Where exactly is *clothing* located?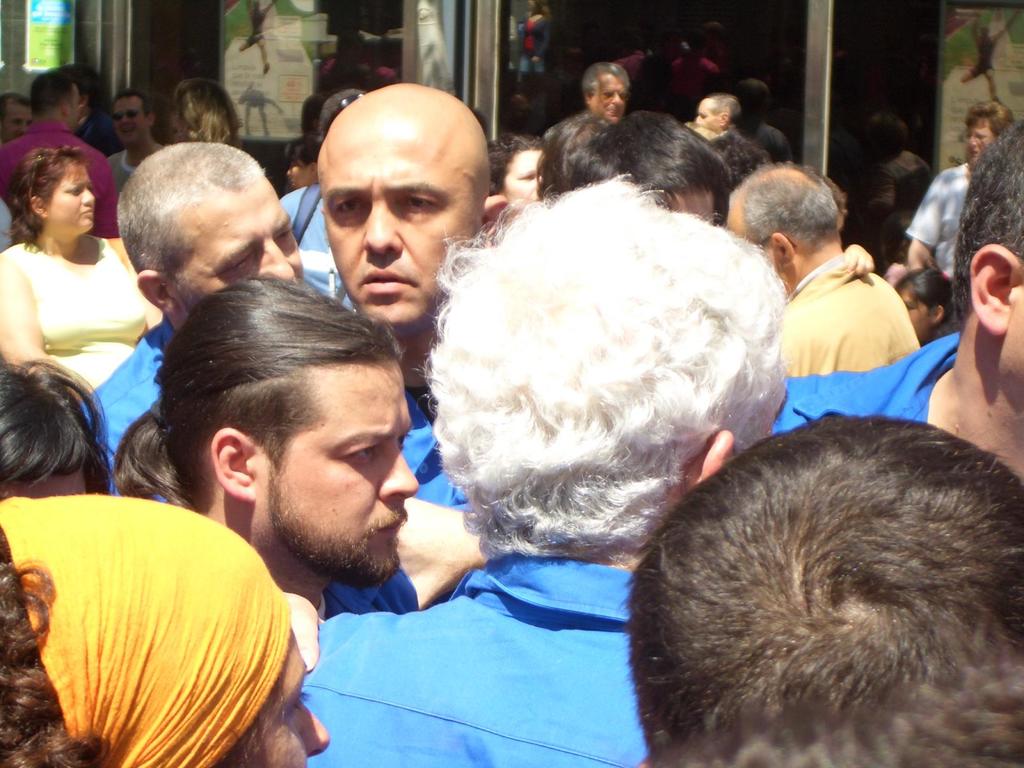
Its bounding box is (769, 333, 959, 436).
